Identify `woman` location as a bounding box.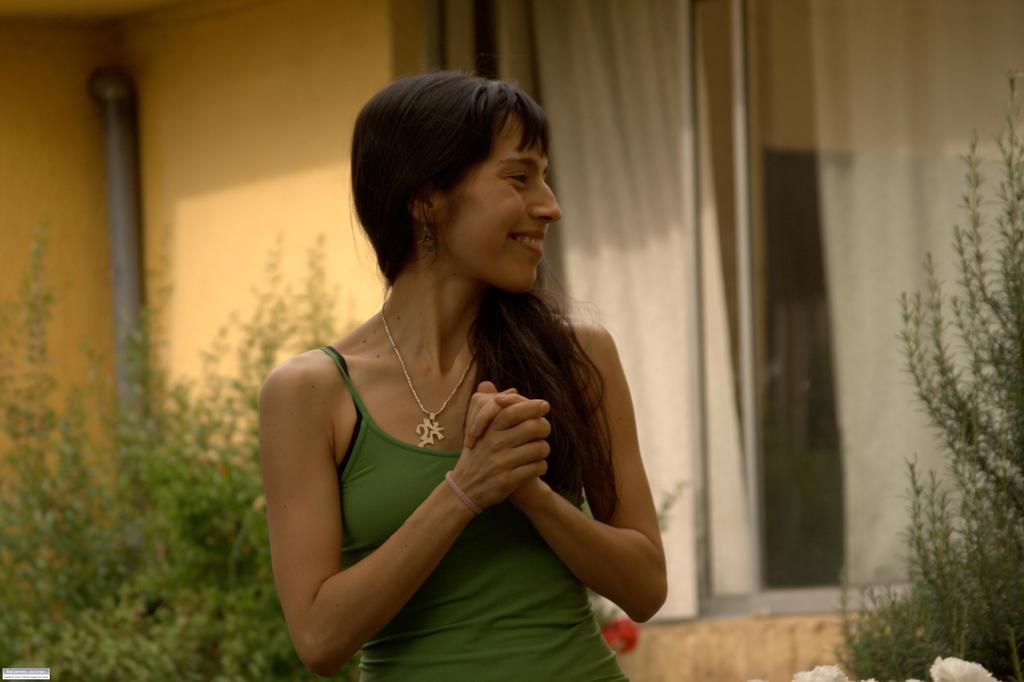
(247,76,681,679).
